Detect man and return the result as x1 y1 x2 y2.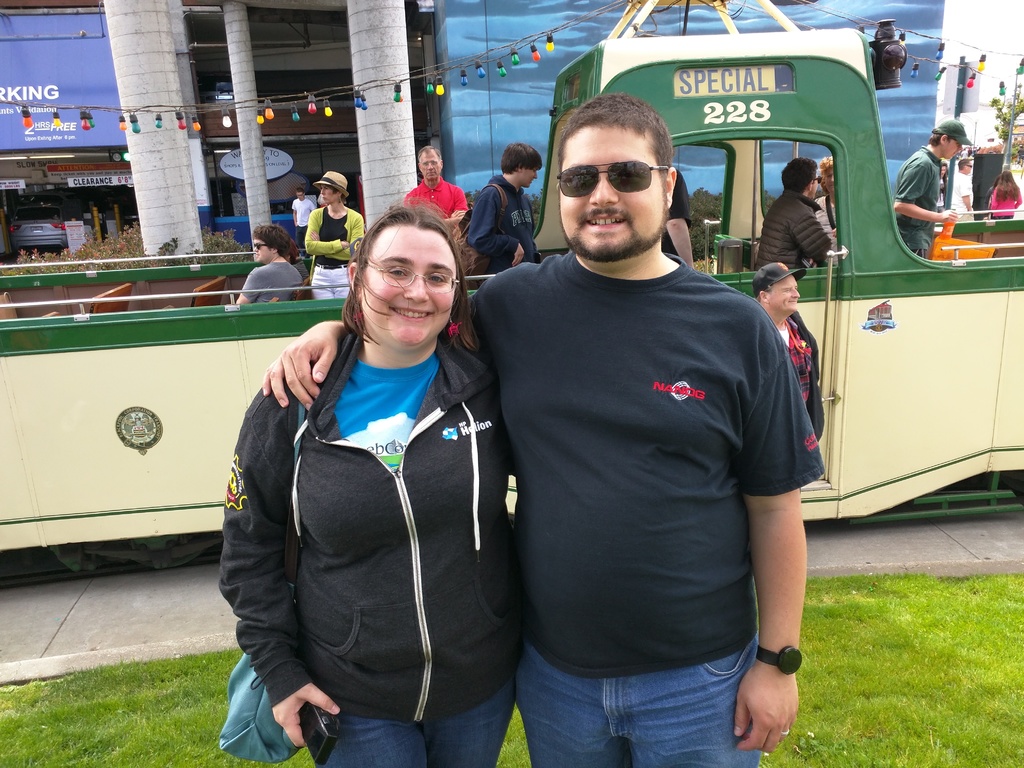
753 262 828 433.
